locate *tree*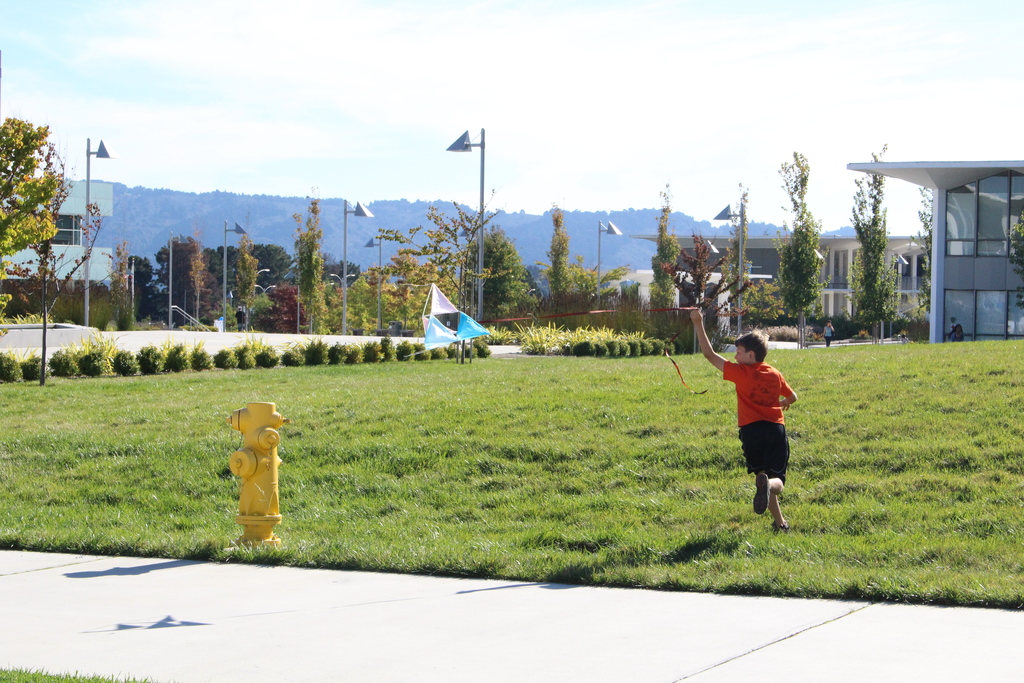
select_region(1006, 207, 1023, 309)
